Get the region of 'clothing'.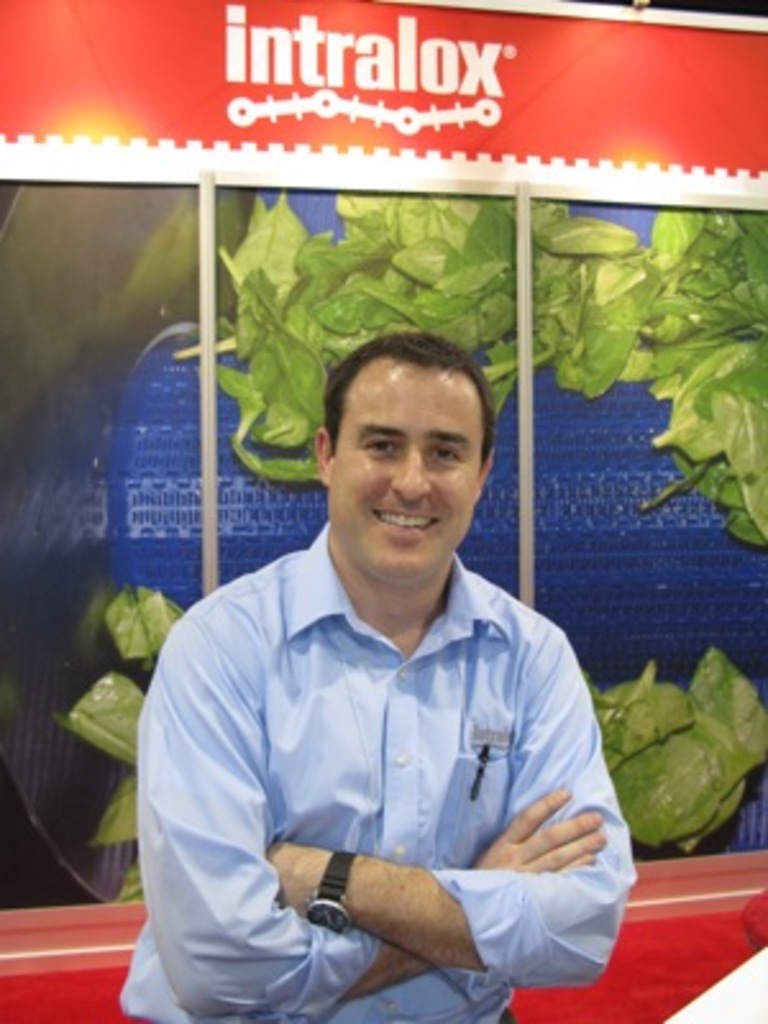
x1=118, y1=522, x2=643, y2=1021.
